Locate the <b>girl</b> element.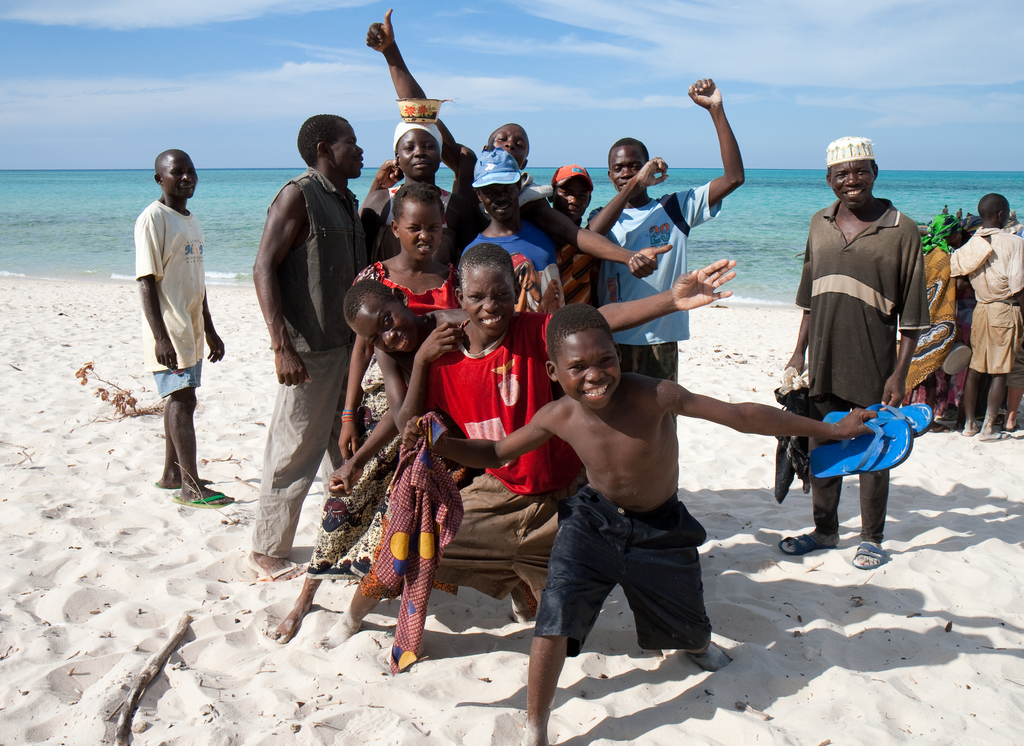
Element bbox: (left=342, top=275, right=476, bottom=460).
